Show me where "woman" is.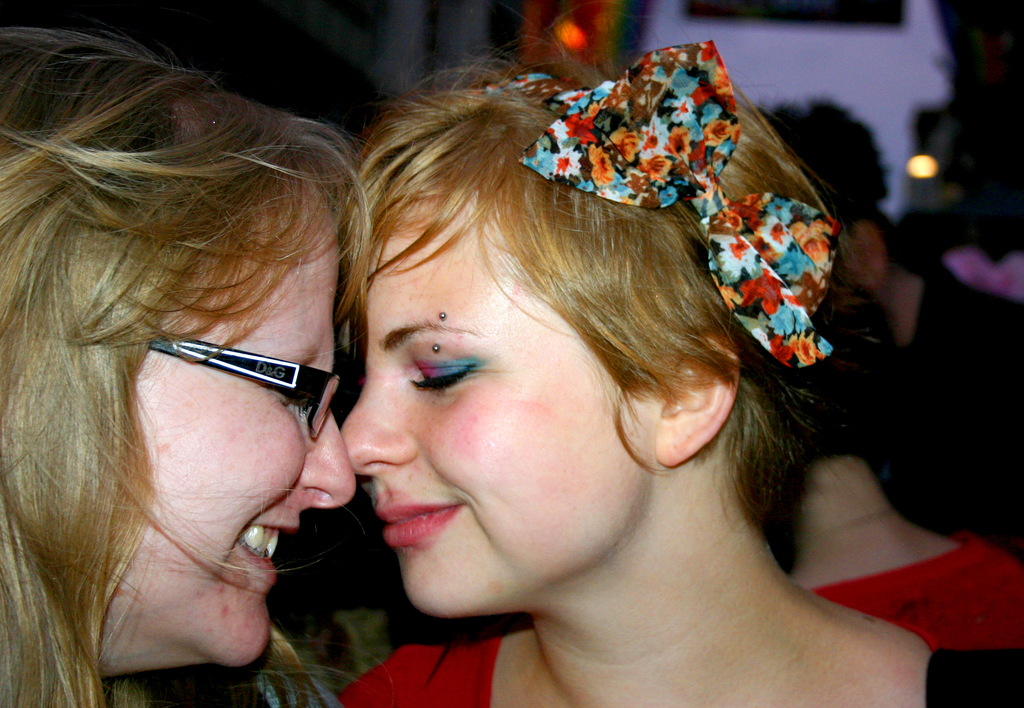
"woman" is at crop(0, 20, 378, 707).
